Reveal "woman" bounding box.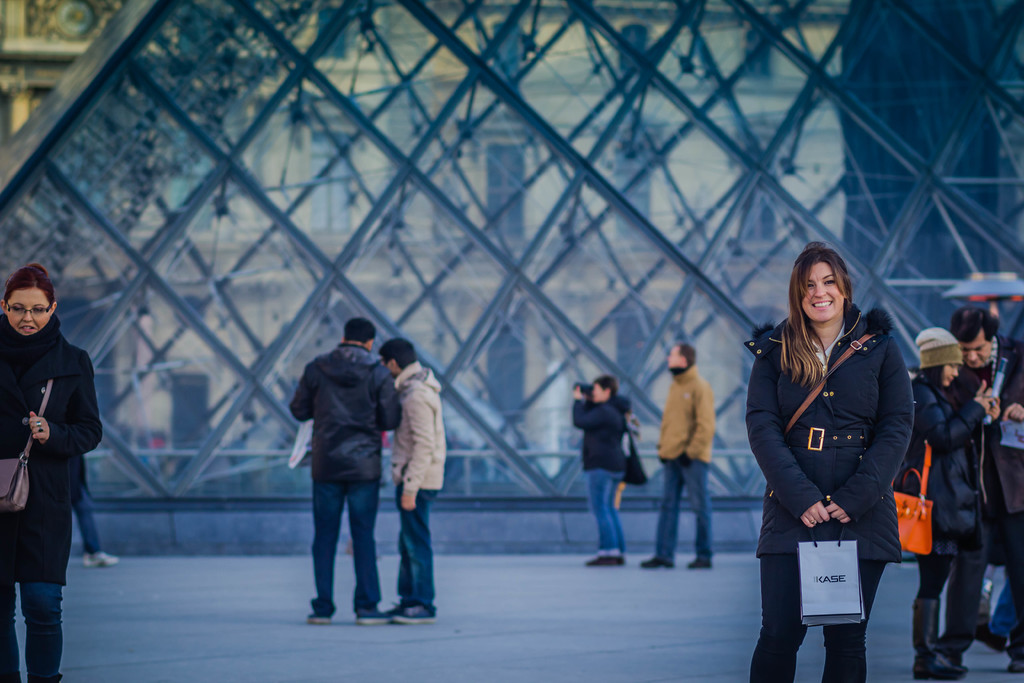
Revealed: {"x1": 907, "y1": 326, "x2": 1000, "y2": 682}.
